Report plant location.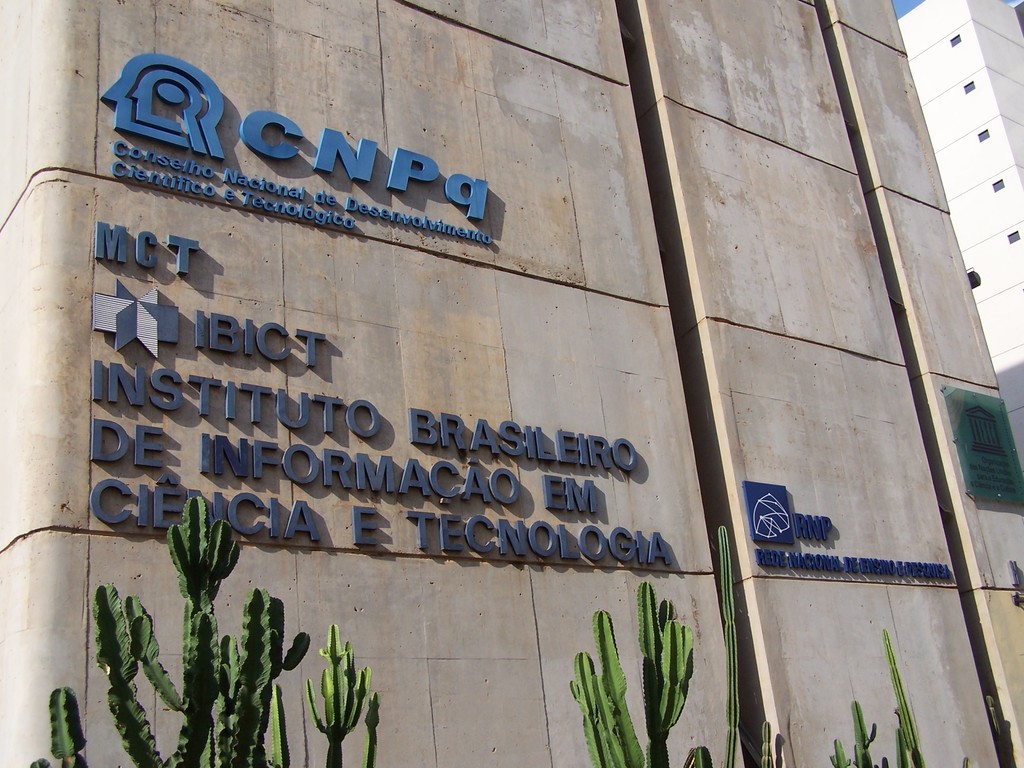
Report: box=[758, 716, 777, 767].
